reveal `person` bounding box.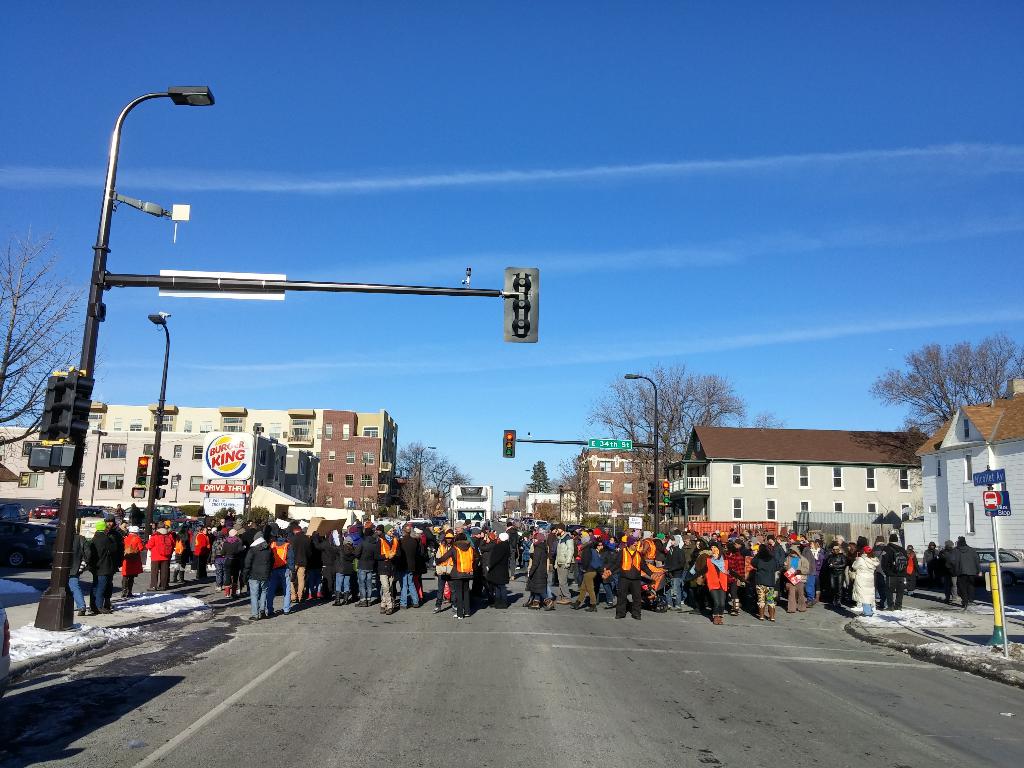
Revealed: region(904, 547, 920, 588).
